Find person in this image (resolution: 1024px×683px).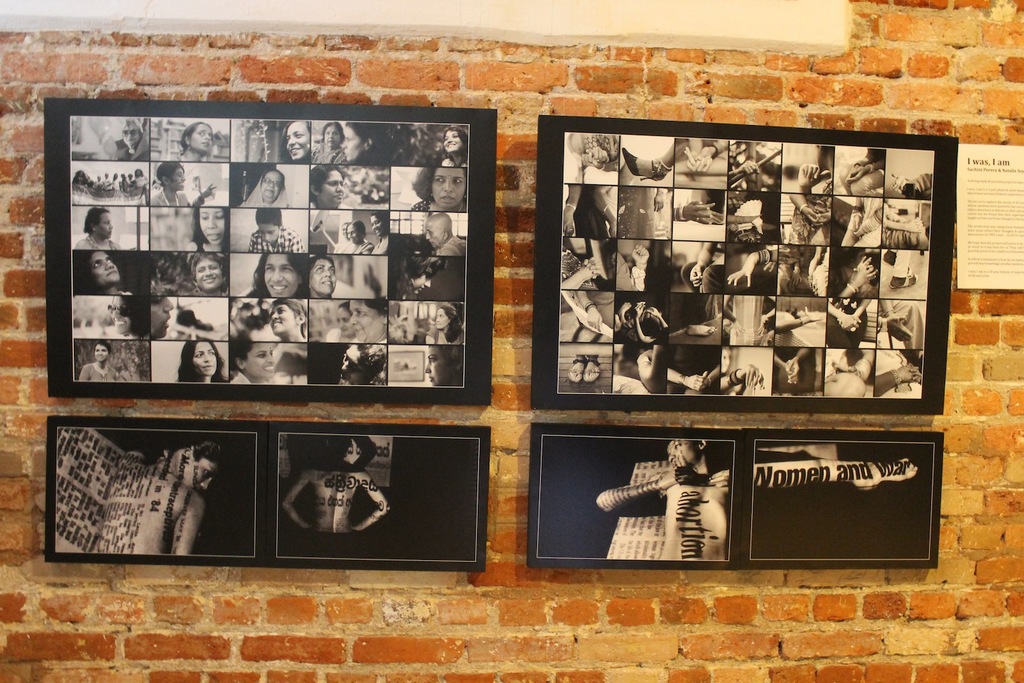
bbox=[434, 125, 469, 171].
